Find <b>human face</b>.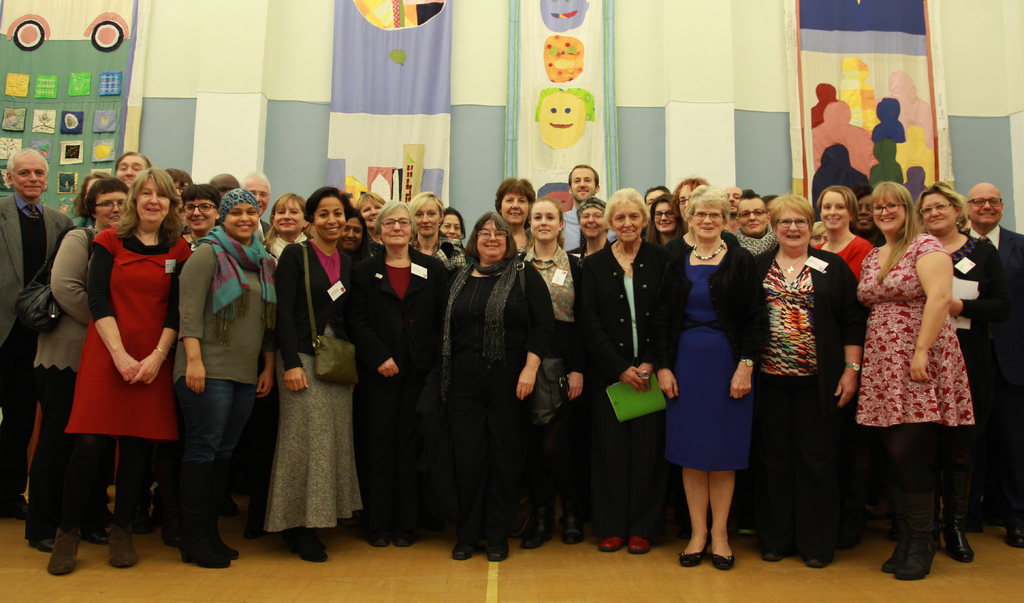
<box>417,205,441,237</box>.
